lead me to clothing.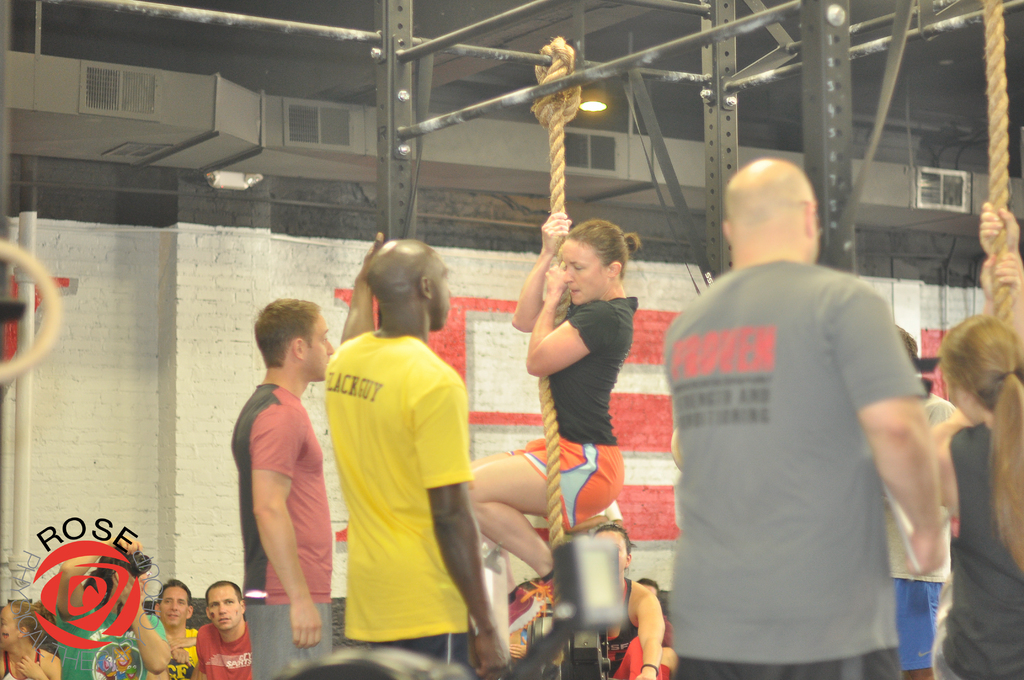
Lead to [164,627,202,679].
